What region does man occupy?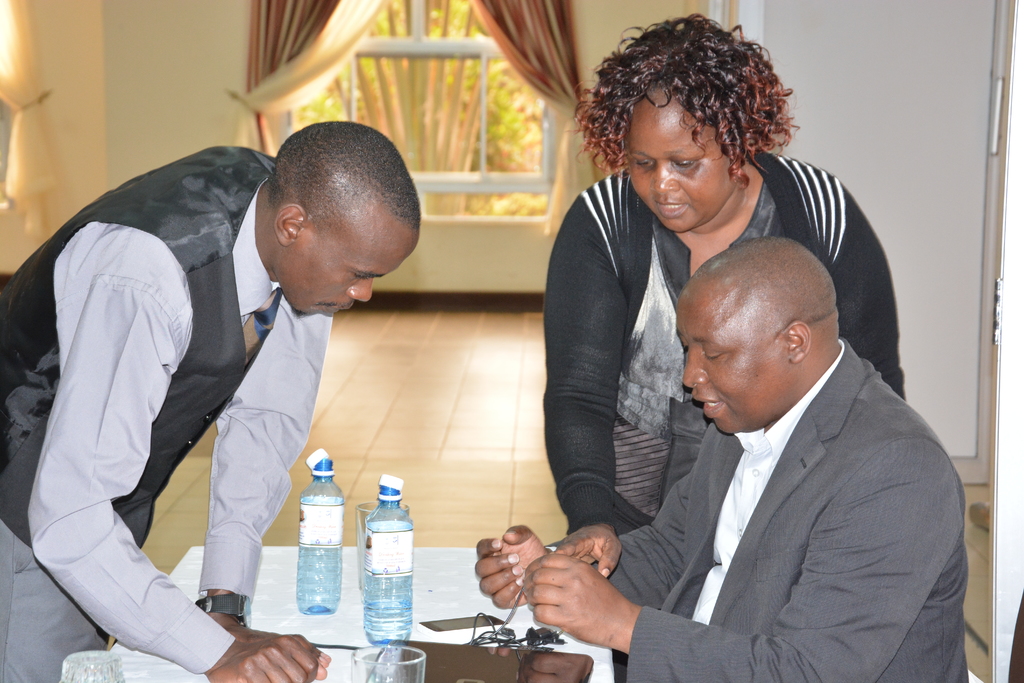
473/243/967/682.
